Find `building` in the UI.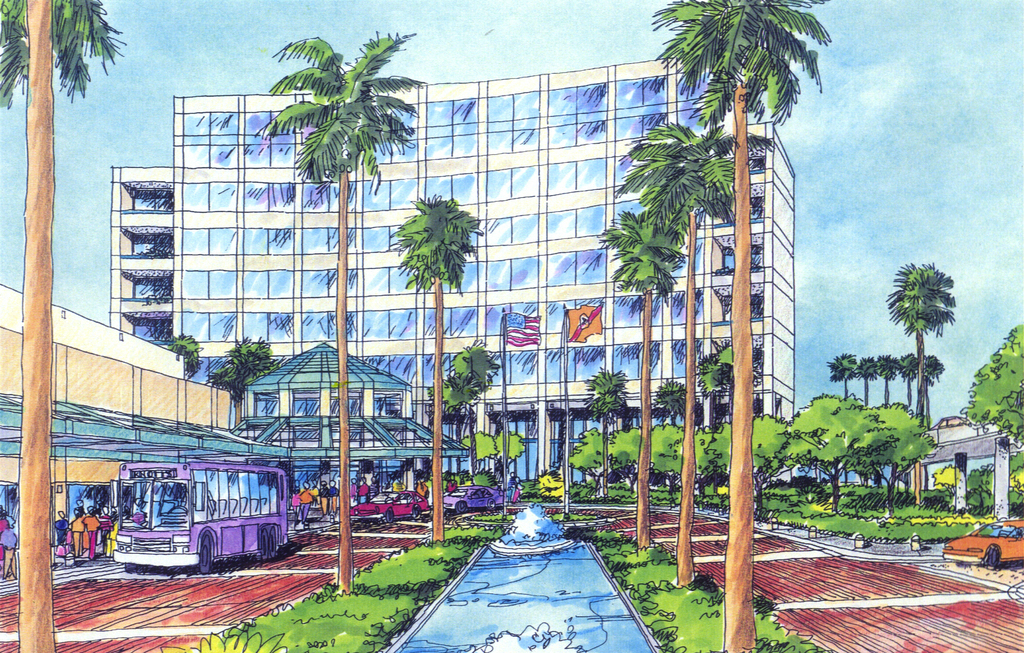
UI element at <region>108, 56, 799, 507</region>.
